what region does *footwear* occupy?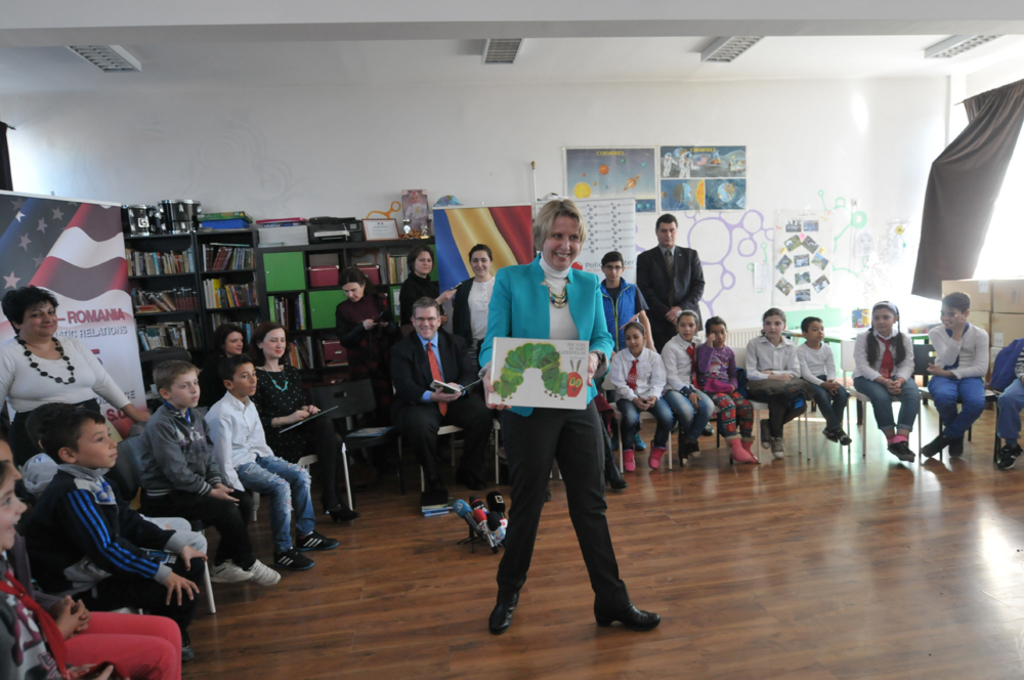
247/558/282/587.
